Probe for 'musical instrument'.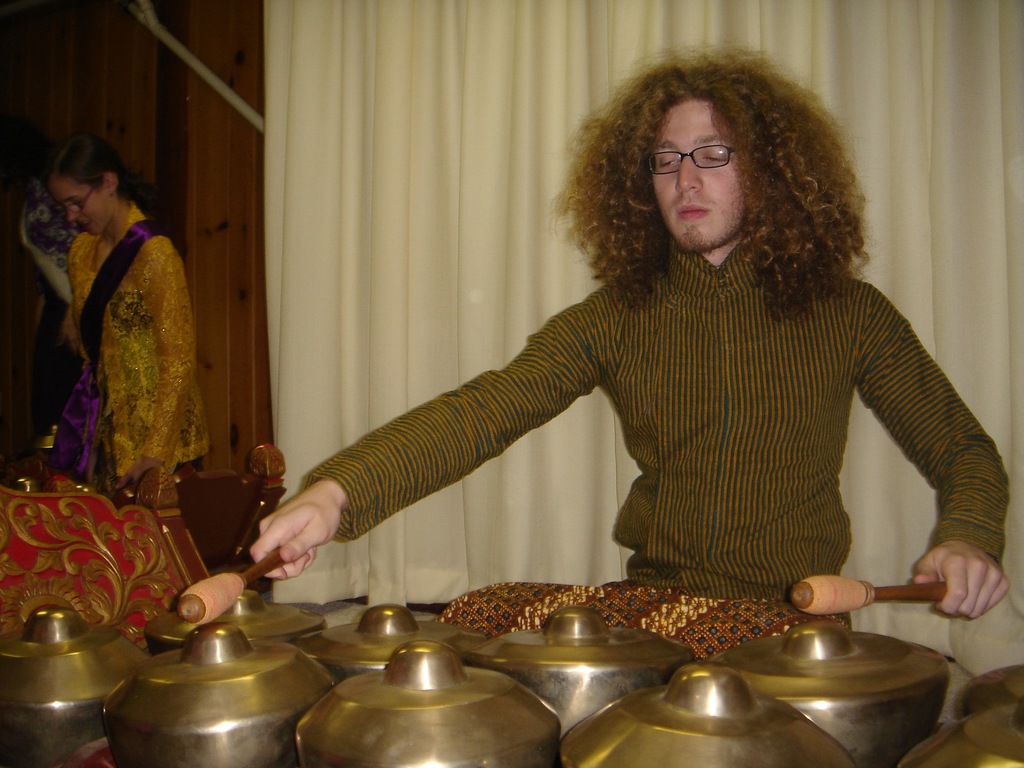
Probe result: (694, 611, 952, 767).
